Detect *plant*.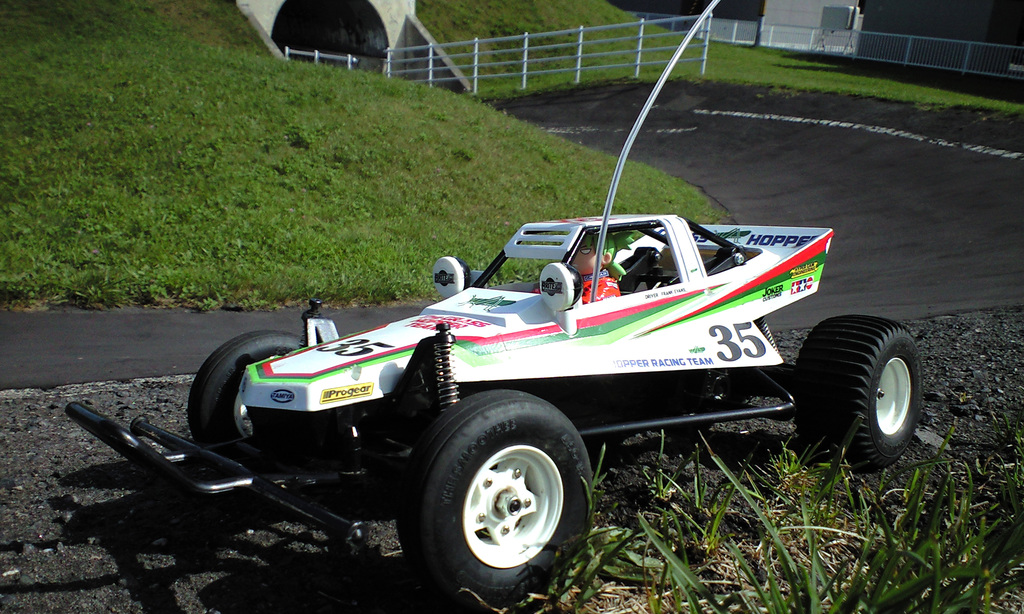
Detected at bbox=(502, 436, 632, 613).
